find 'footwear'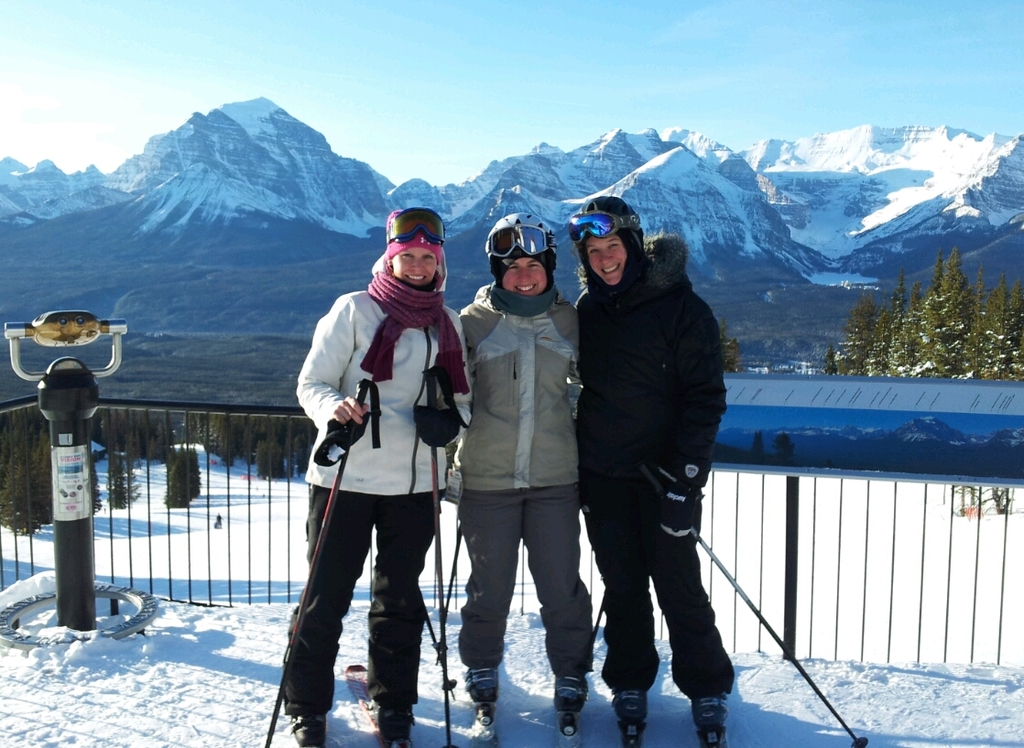
select_region(287, 713, 323, 747)
